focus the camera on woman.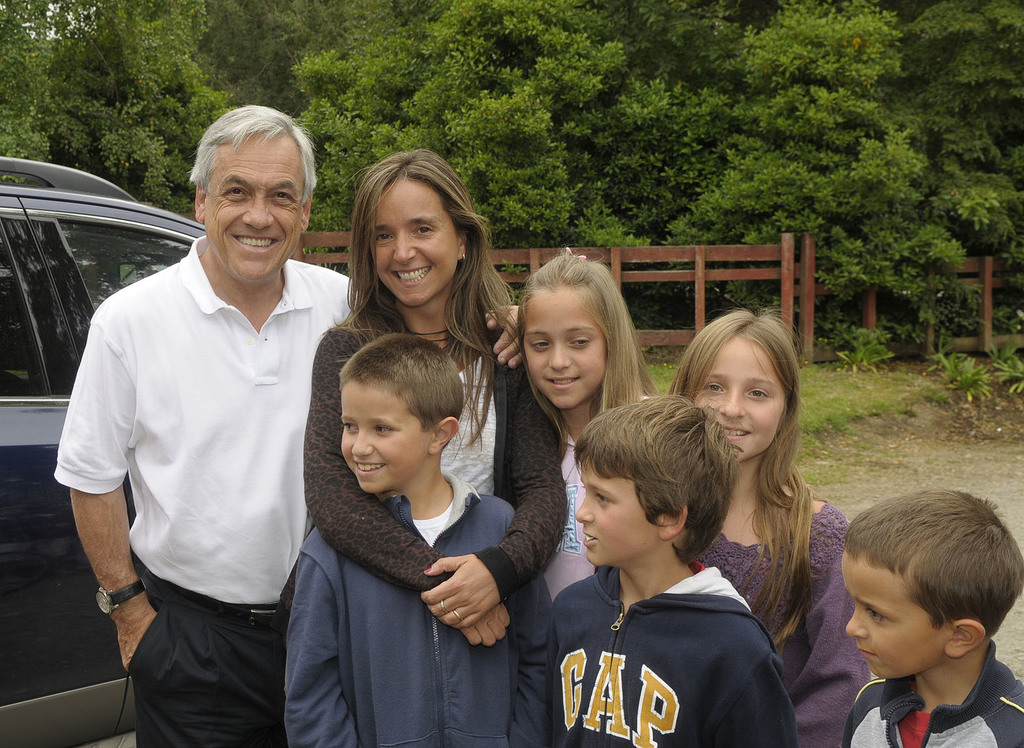
Focus region: (278,145,570,650).
